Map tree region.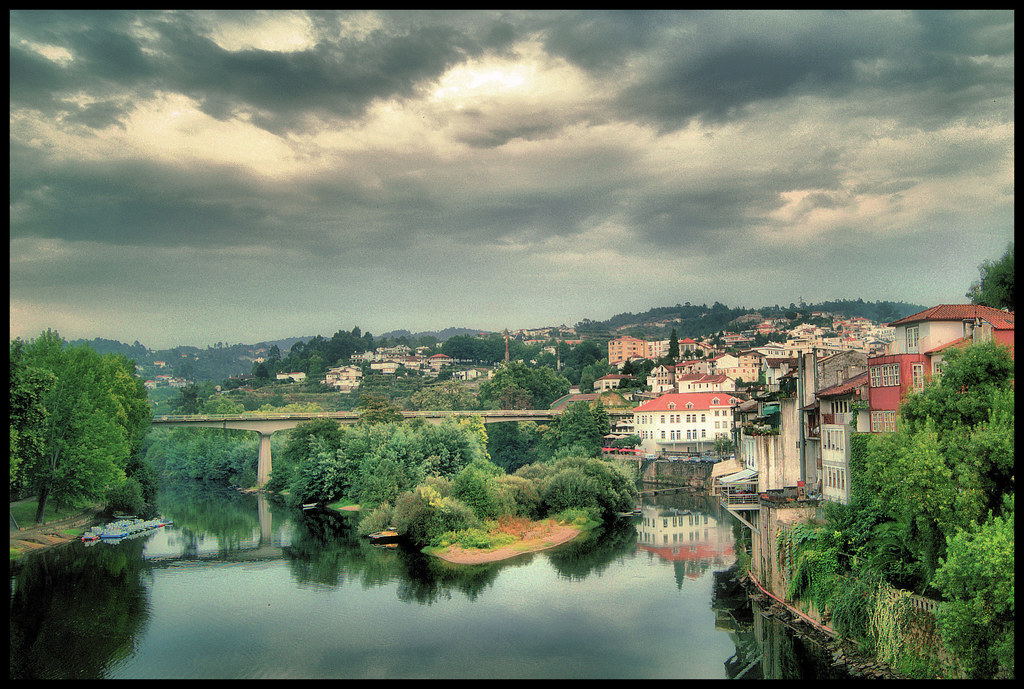
Mapped to box(216, 432, 255, 454).
